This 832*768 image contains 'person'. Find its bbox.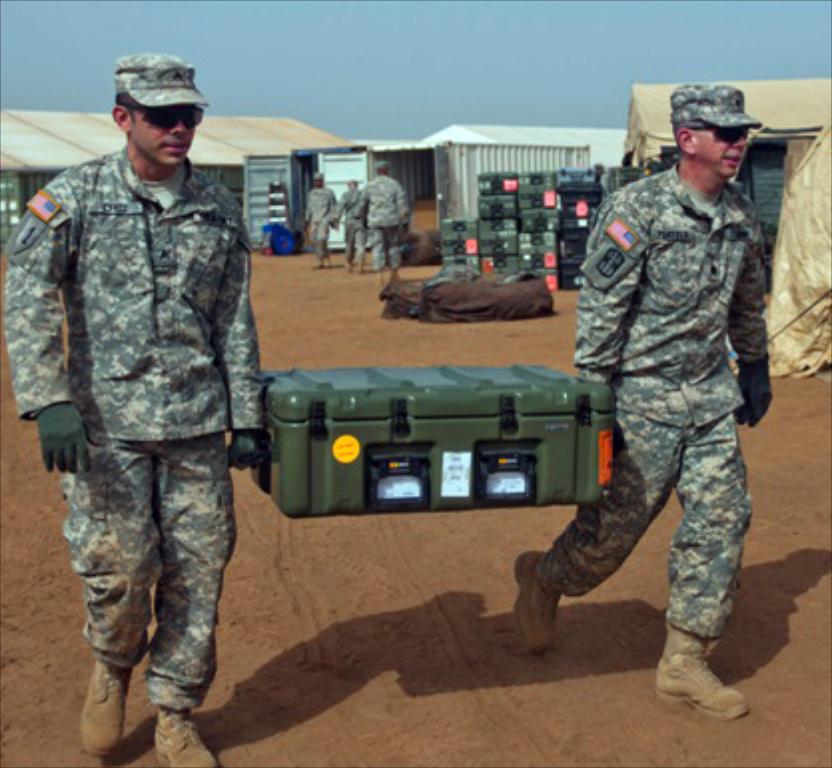
[333, 180, 367, 277].
